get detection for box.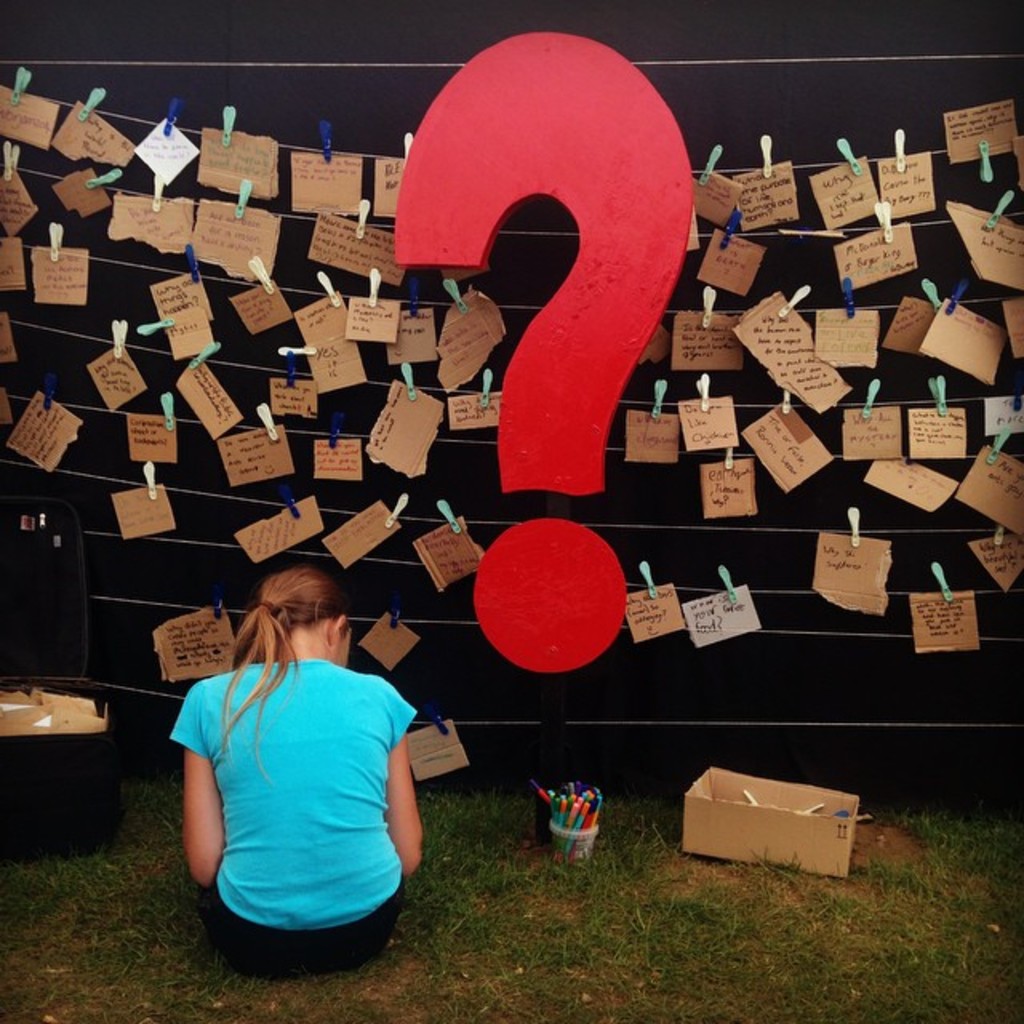
Detection: box=[686, 779, 872, 877].
